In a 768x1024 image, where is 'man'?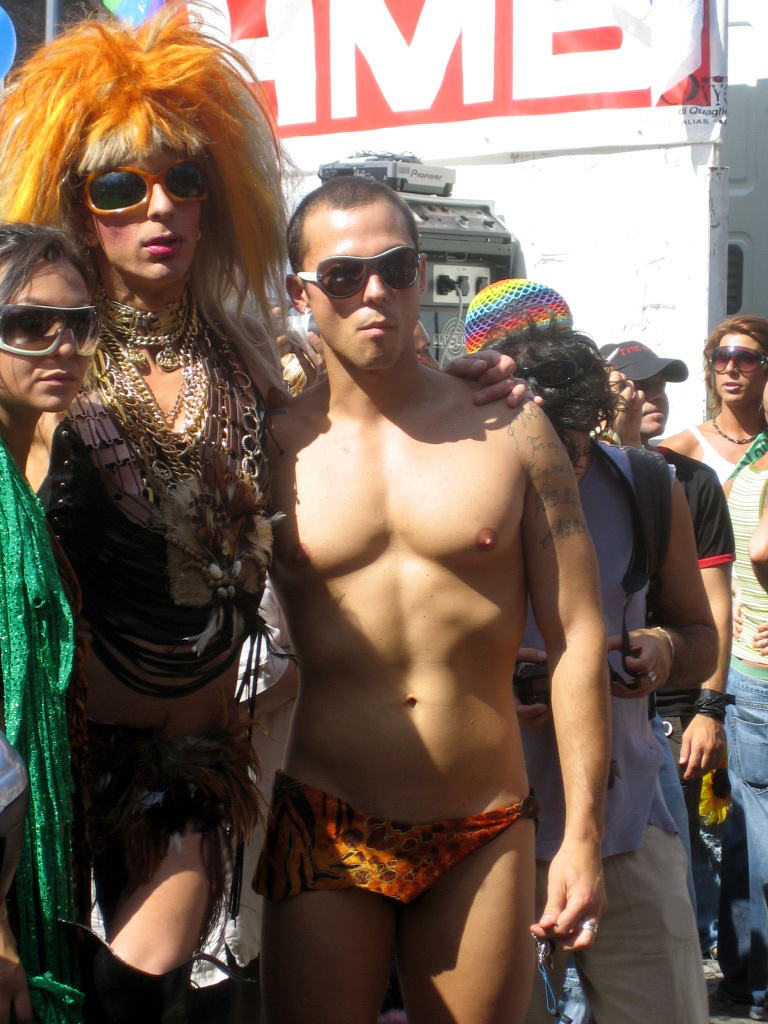
(left=599, top=338, right=738, bottom=962).
